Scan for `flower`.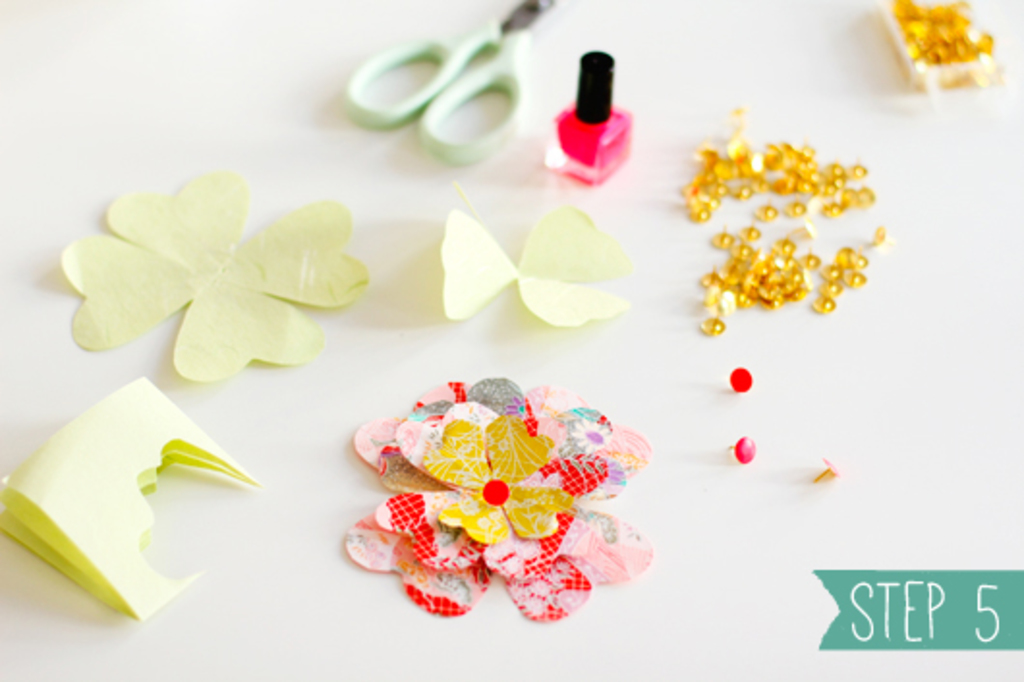
Scan result: crop(340, 369, 649, 612).
